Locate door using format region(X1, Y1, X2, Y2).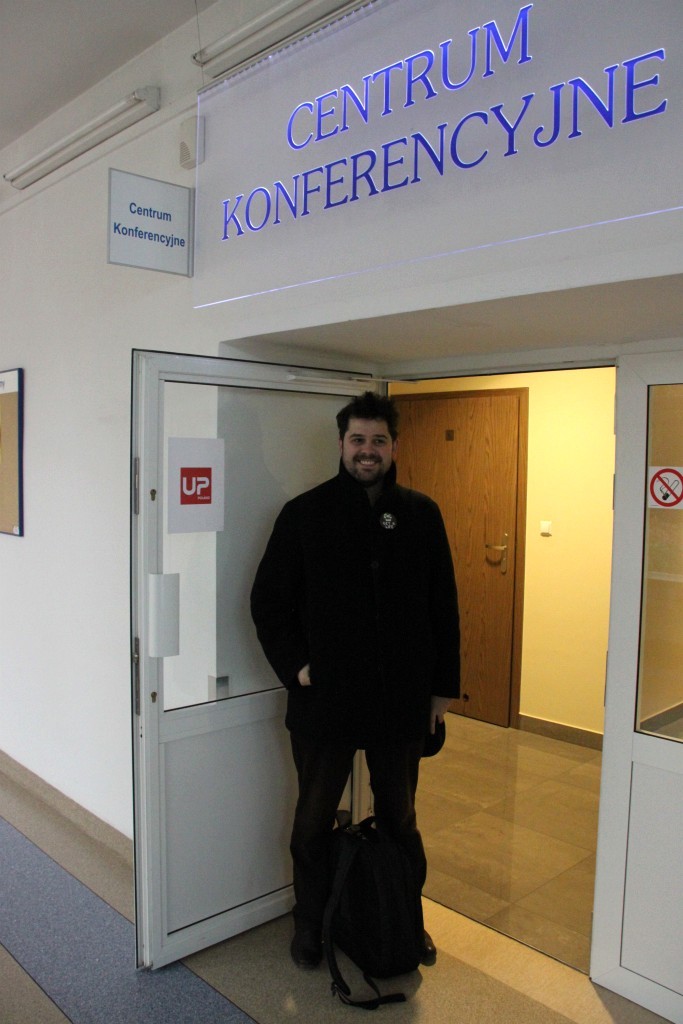
region(585, 354, 682, 1023).
